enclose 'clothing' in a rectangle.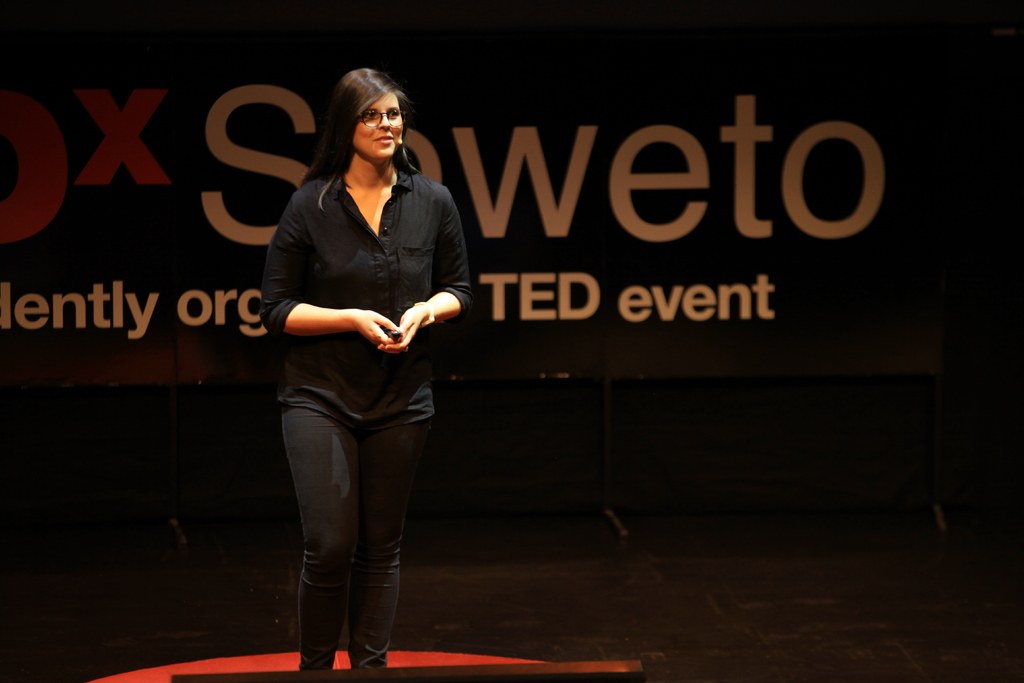
(left=263, top=106, right=463, bottom=588).
